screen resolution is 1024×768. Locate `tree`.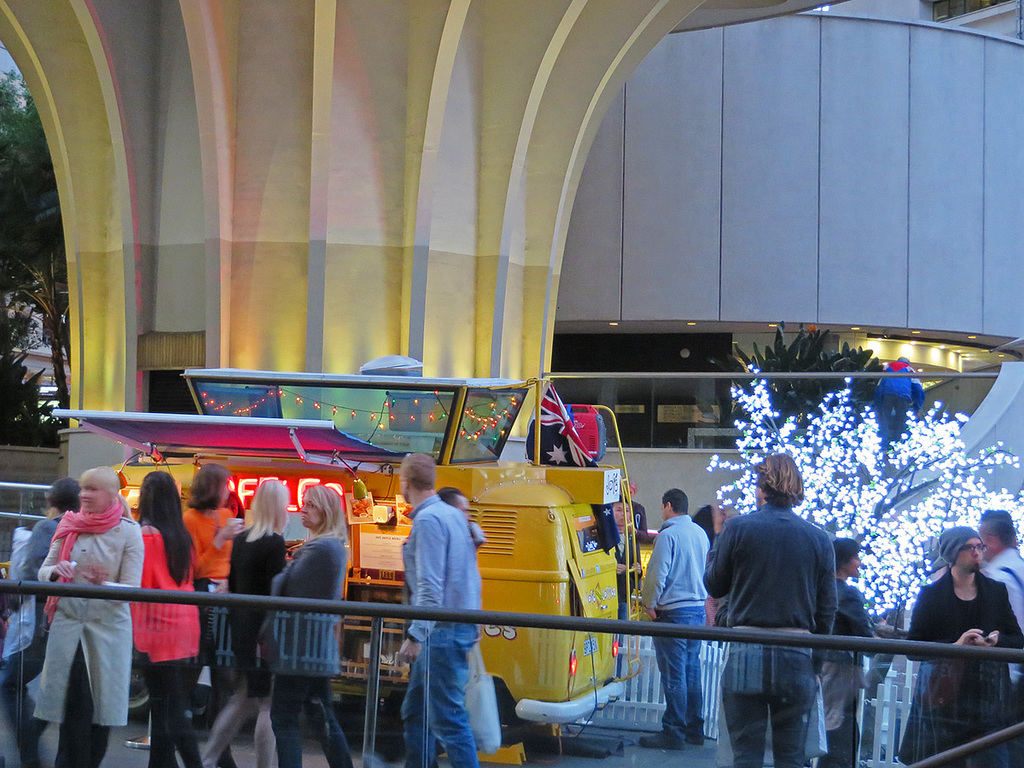
box=[696, 366, 1023, 635].
